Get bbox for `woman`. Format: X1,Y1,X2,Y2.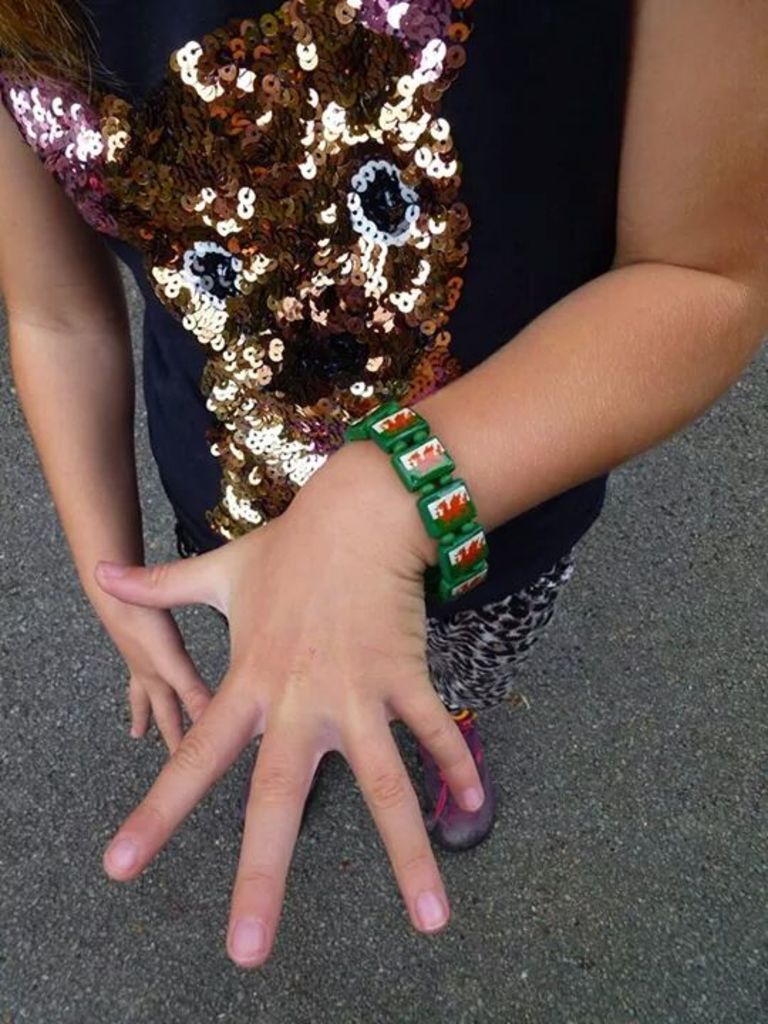
3,14,671,923.
